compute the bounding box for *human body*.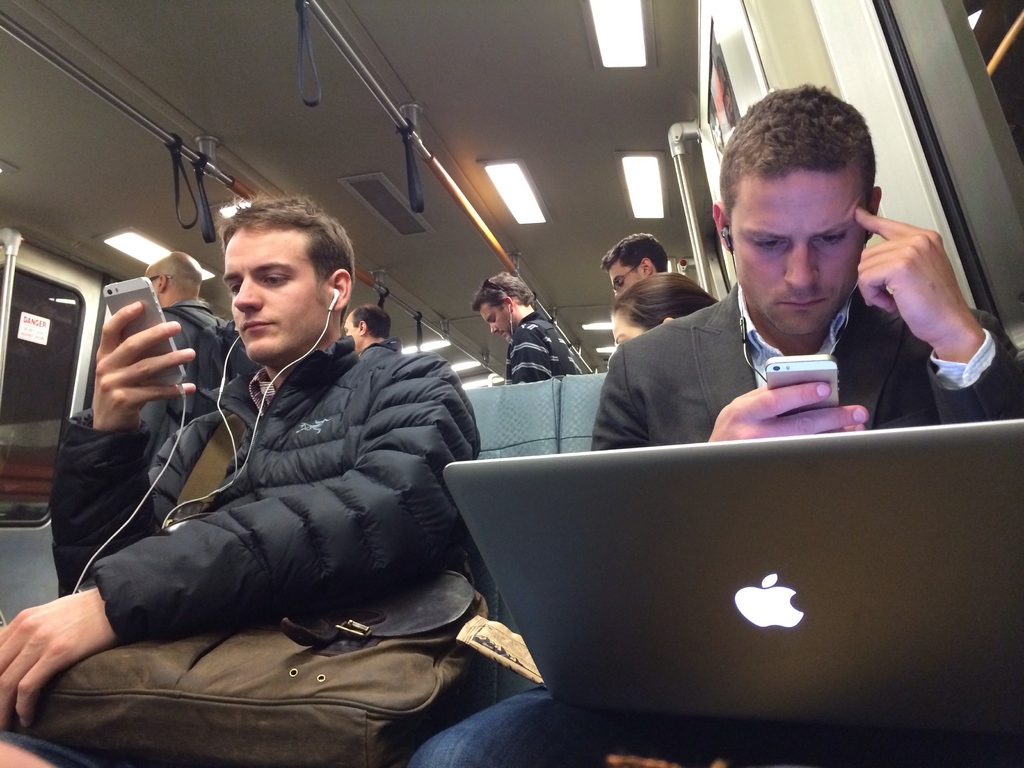
rect(474, 271, 592, 378).
